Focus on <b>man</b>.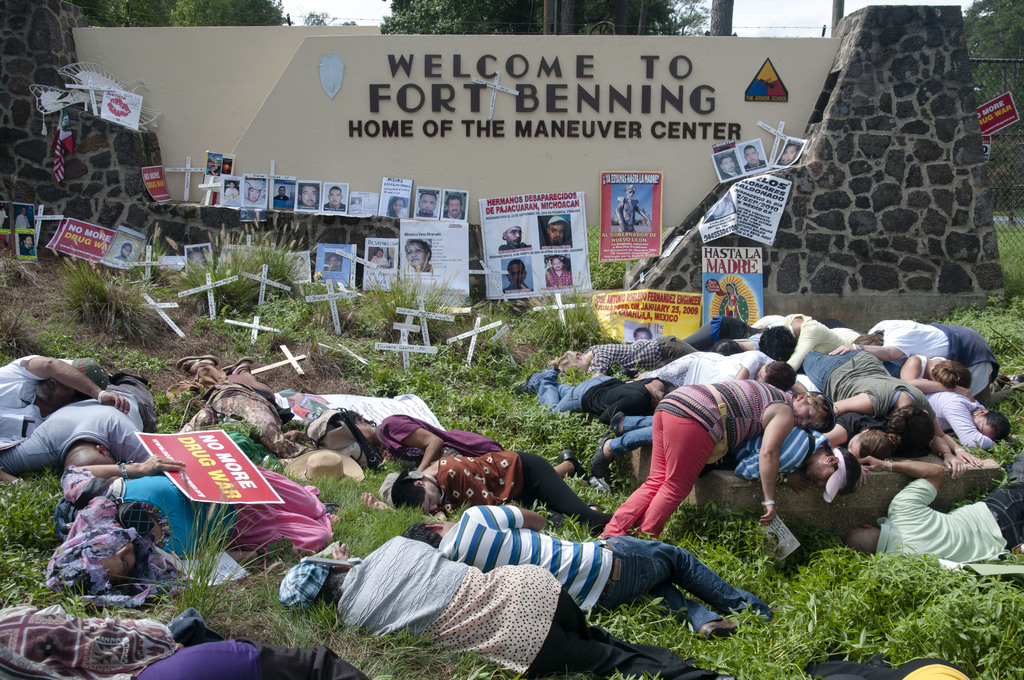
Focused at {"left": 275, "top": 185, "right": 290, "bottom": 201}.
